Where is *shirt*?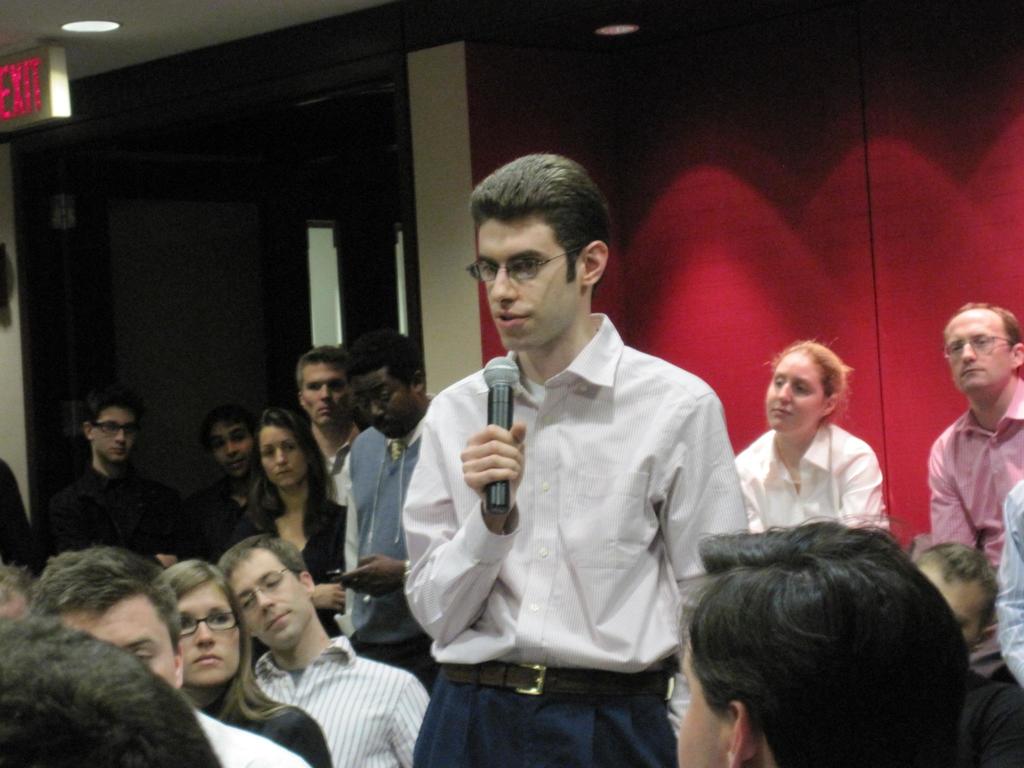
924,378,1023,573.
